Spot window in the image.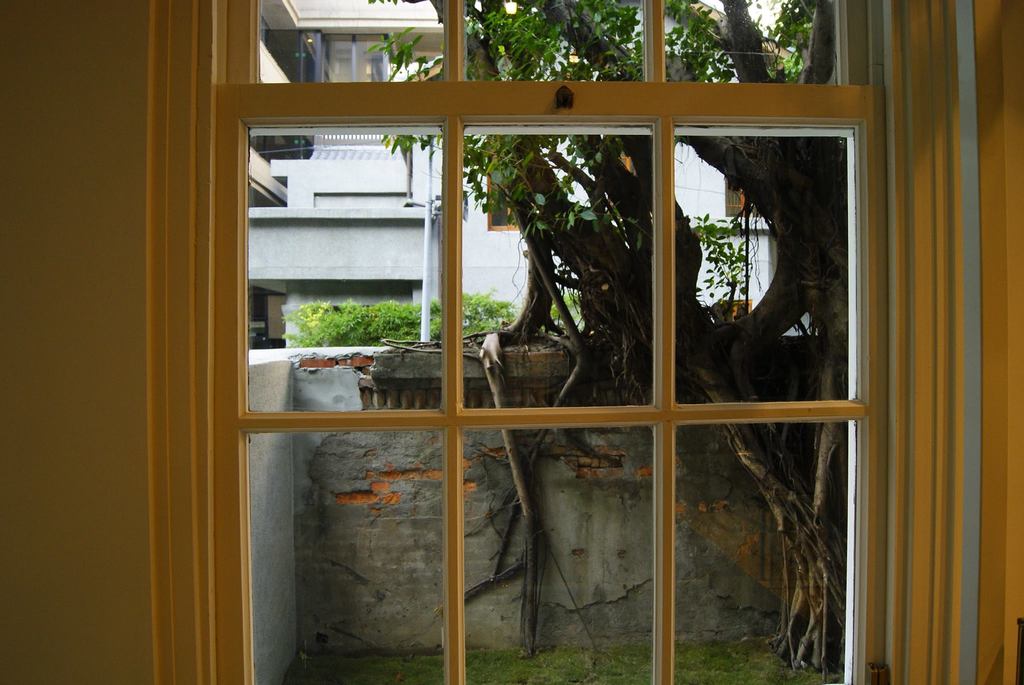
window found at box=[259, 28, 387, 83].
